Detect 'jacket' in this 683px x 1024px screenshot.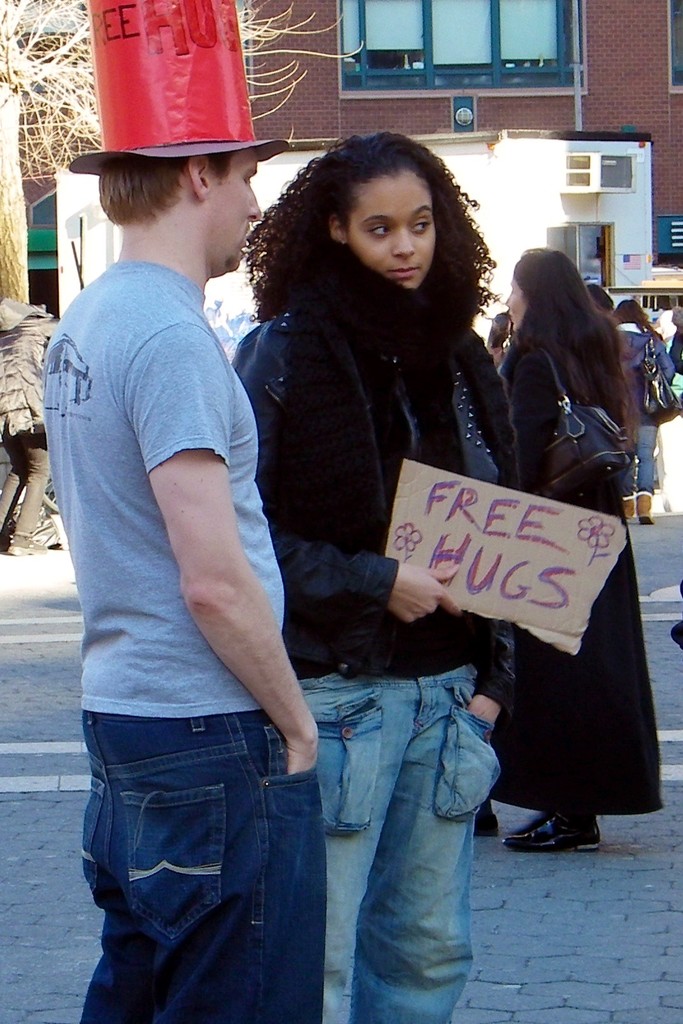
Detection: <bbox>216, 234, 553, 652</bbox>.
